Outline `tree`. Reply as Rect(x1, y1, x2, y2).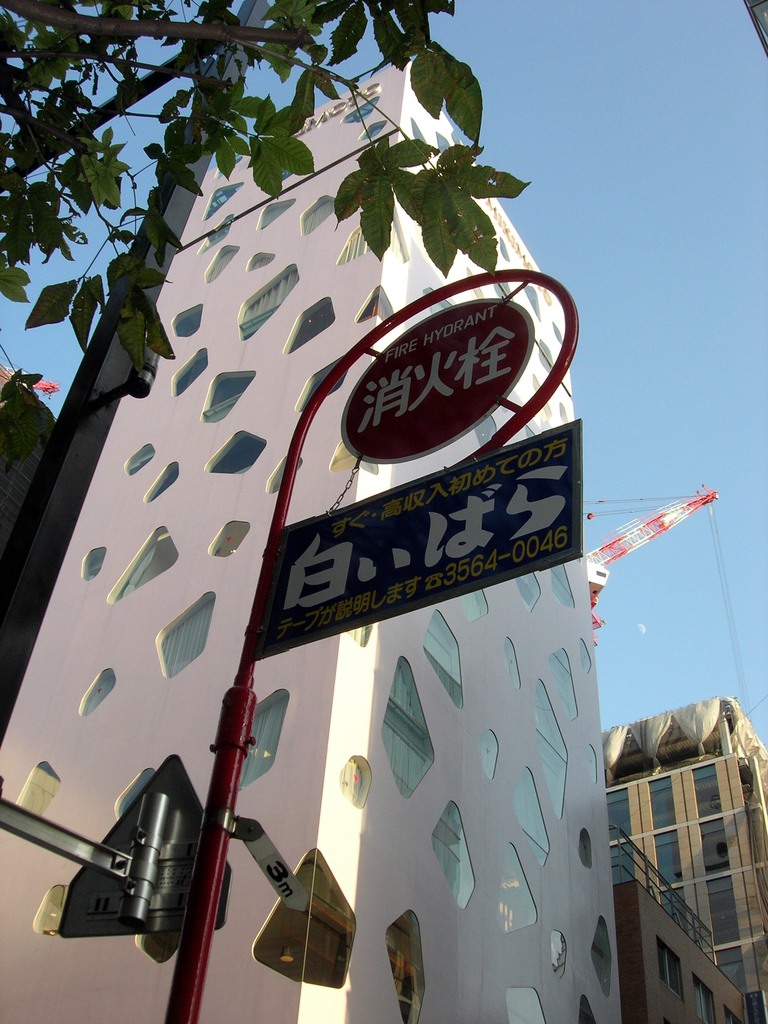
Rect(0, 0, 532, 505).
